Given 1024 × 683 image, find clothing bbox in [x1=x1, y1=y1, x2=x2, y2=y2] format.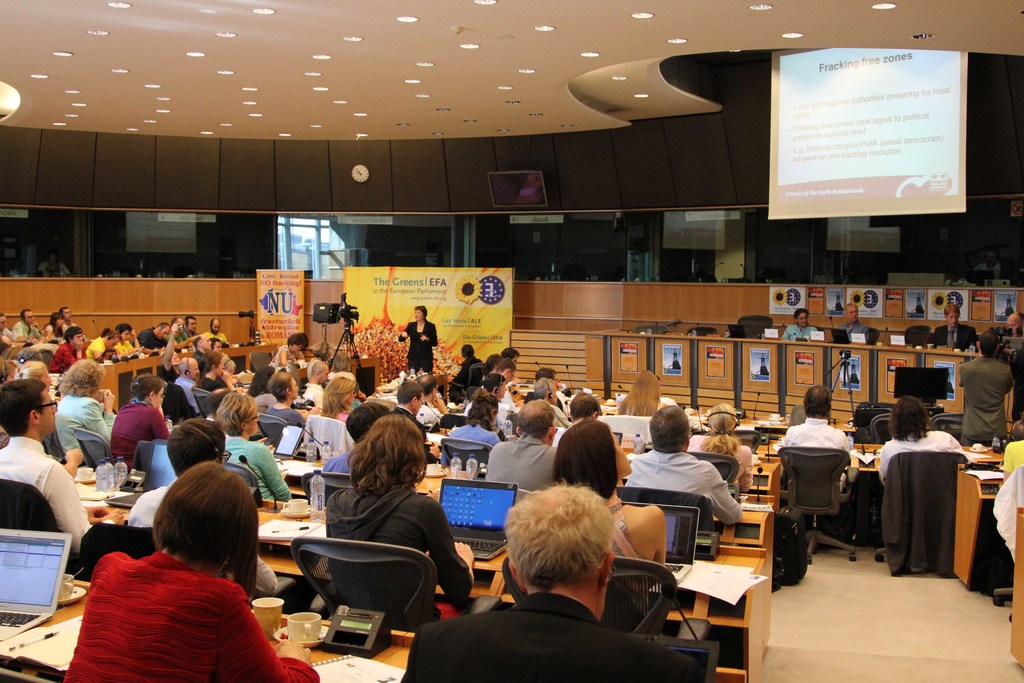
[x1=13, y1=320, x2=39, y2=350].
